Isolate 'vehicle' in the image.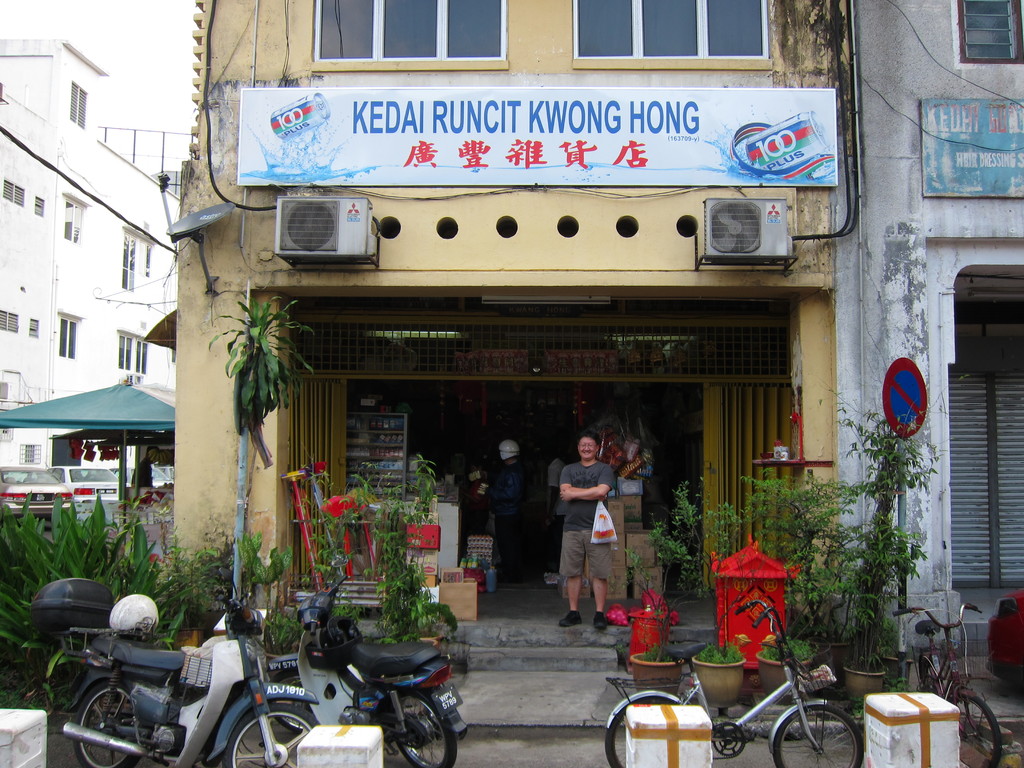
Isolated region: locate(604, 595, 860, 767).
